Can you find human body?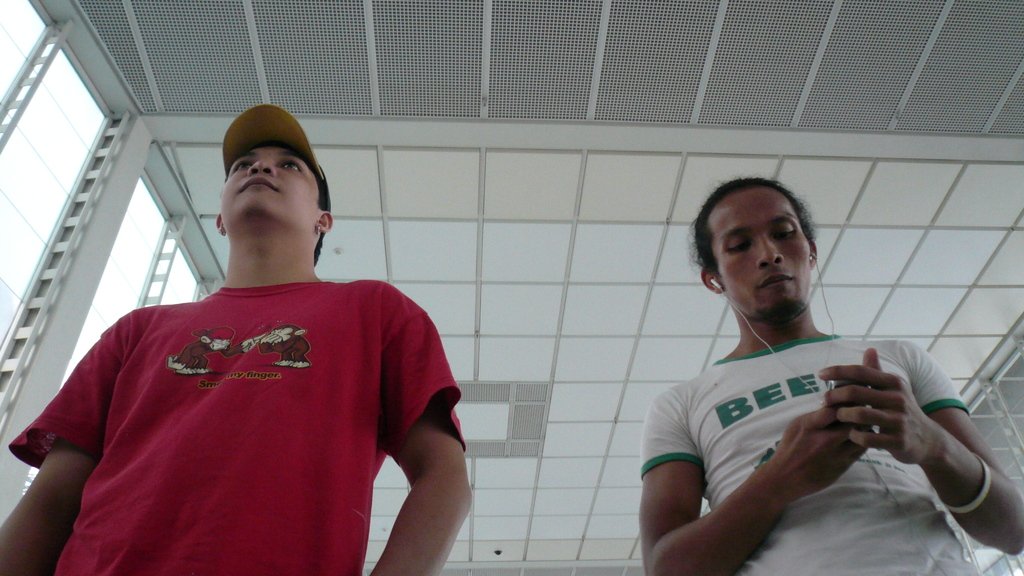
Yes, bounding box: bbox=(0, 280, 475, 575).
